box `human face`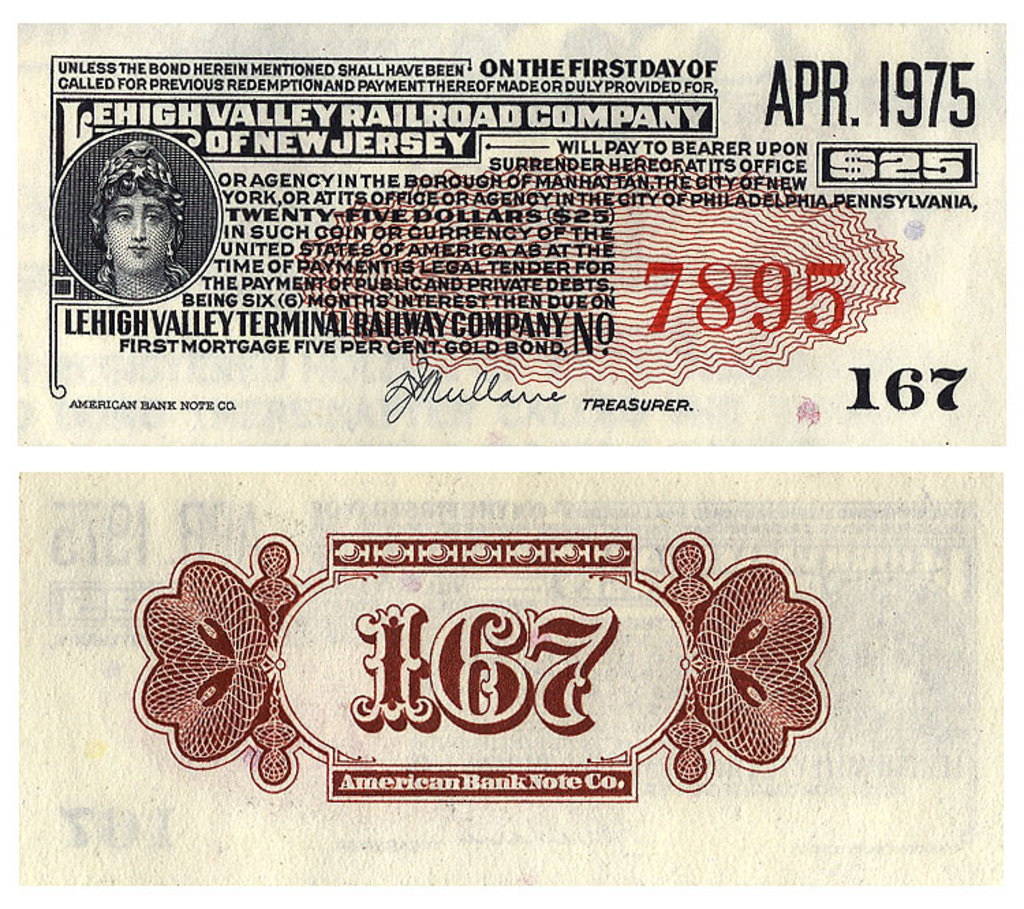
(104,187,175,274)
